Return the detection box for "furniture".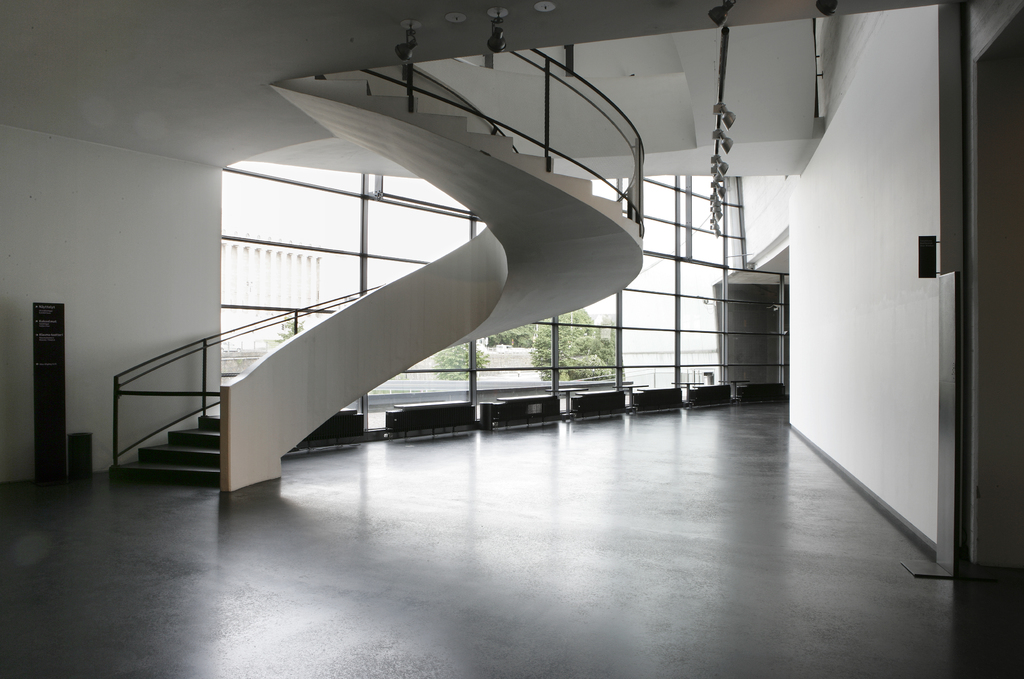
296 409 365 446.
